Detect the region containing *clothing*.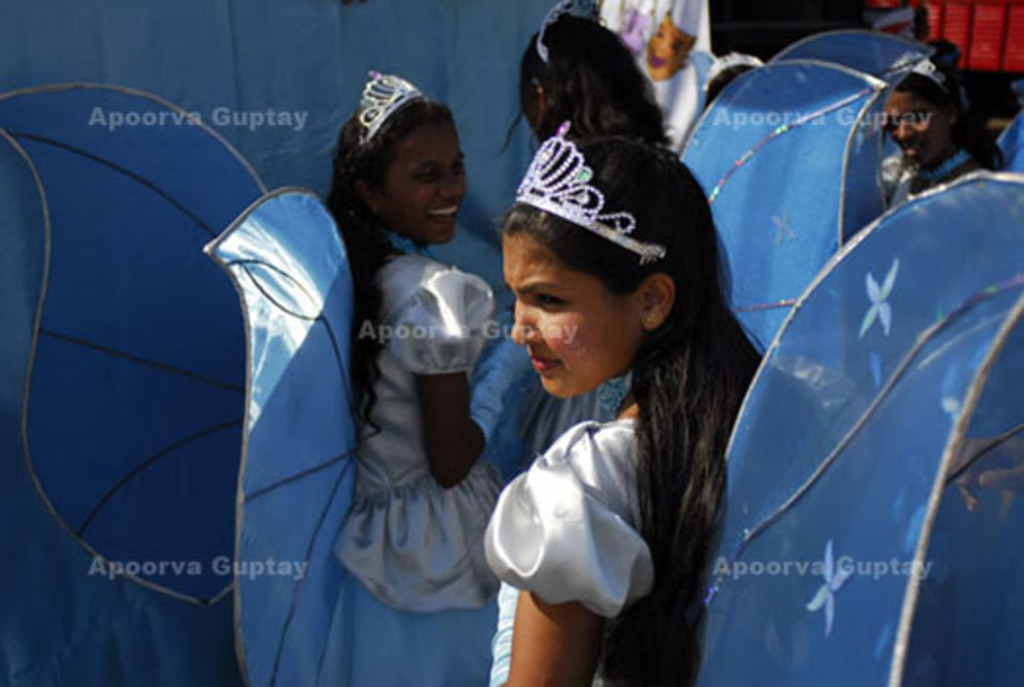
x1=334, y1=254, x2=490, y2=619.
